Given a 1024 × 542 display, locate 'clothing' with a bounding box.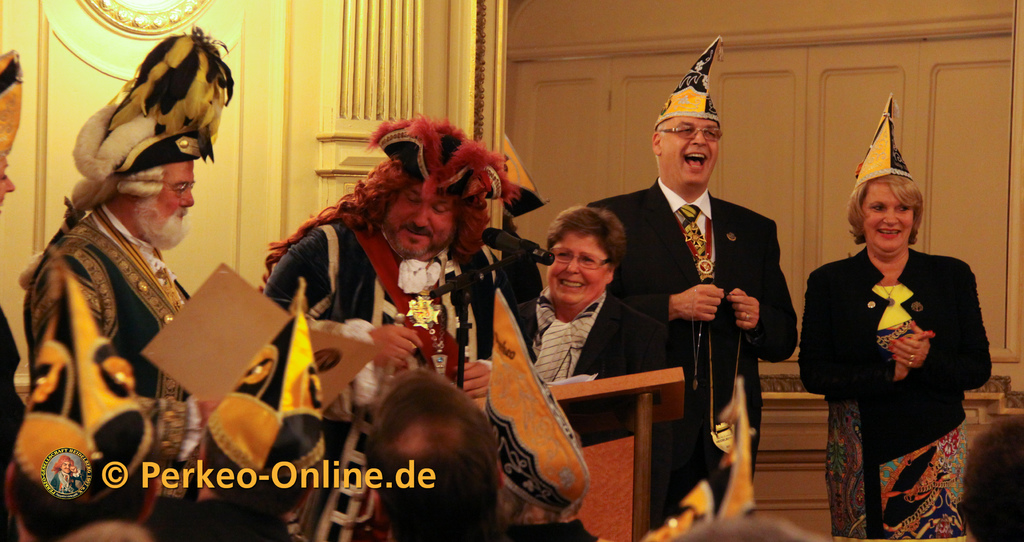
Located: <bbox>25, 145, 283, 457</bbox>.
